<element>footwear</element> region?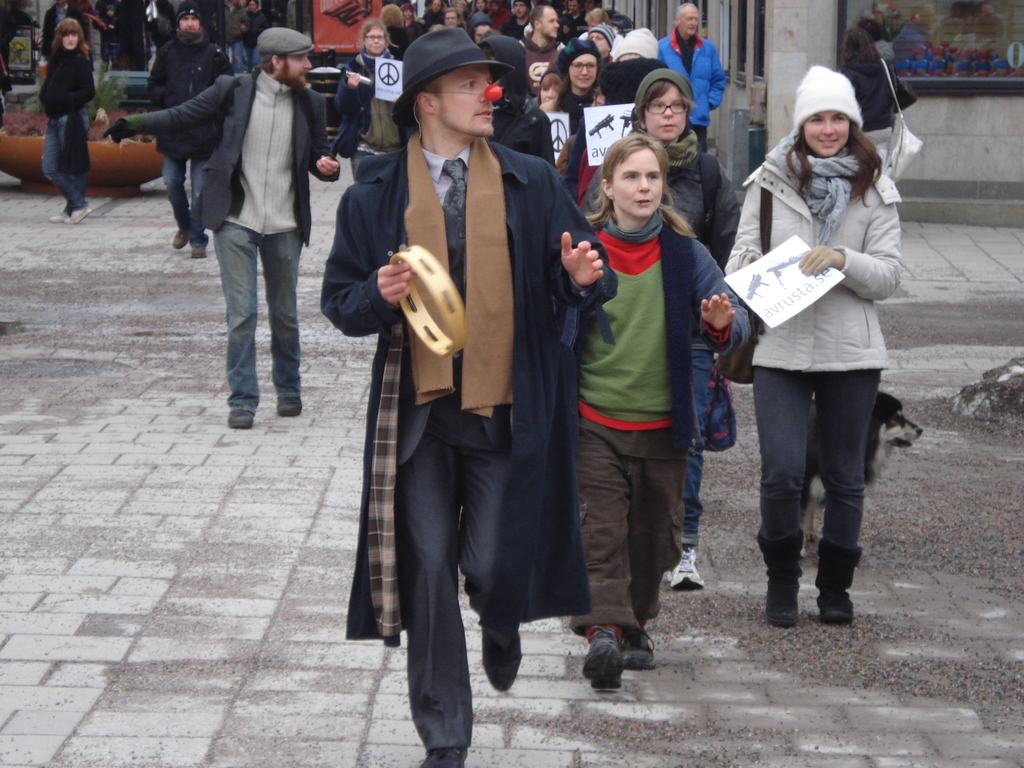
Rect(669, 547, 706, 591)
